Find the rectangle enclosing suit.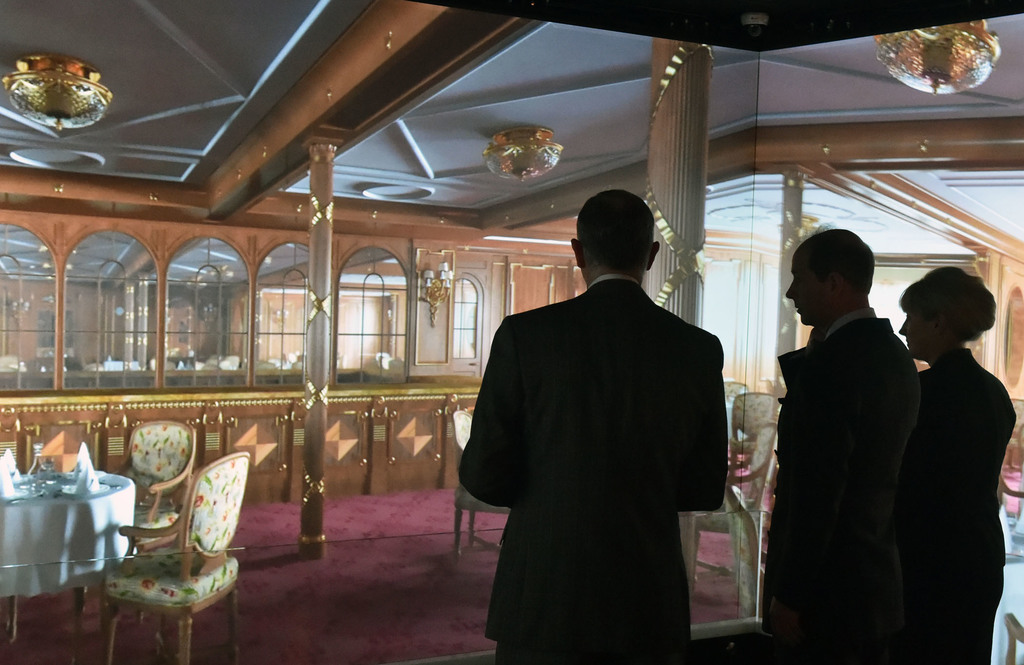
{"x1": 917, "y1": 349, "x2": 1017, "y2": 664}.
